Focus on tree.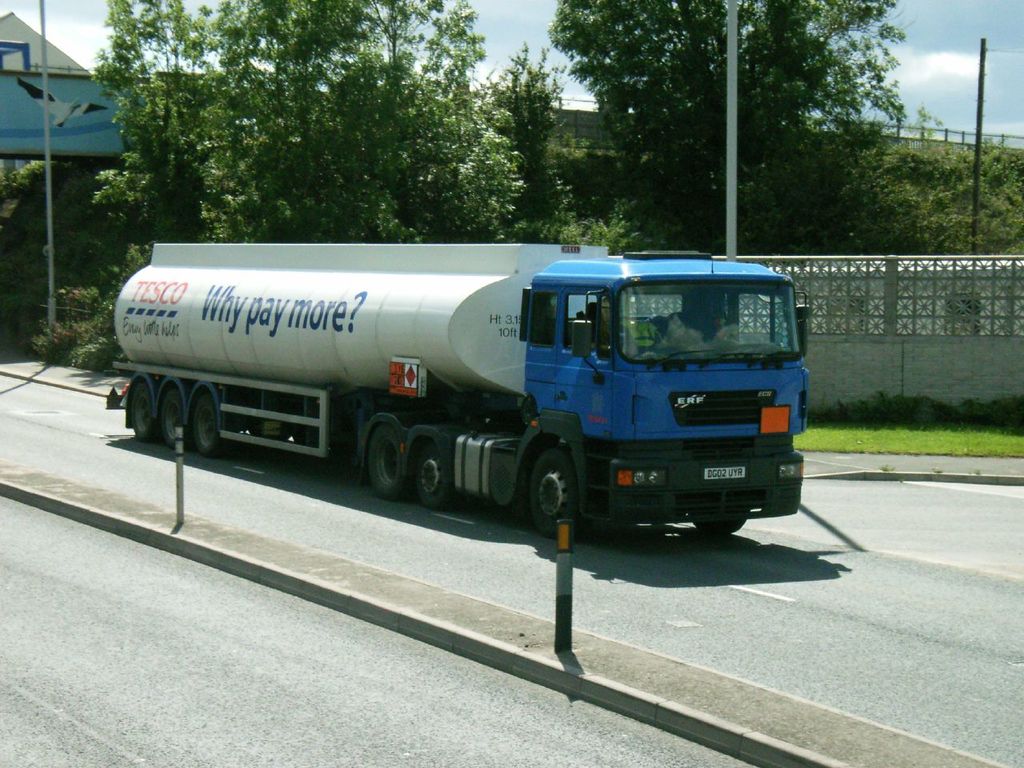
Focused at box(974, 143, 1023, 195).
